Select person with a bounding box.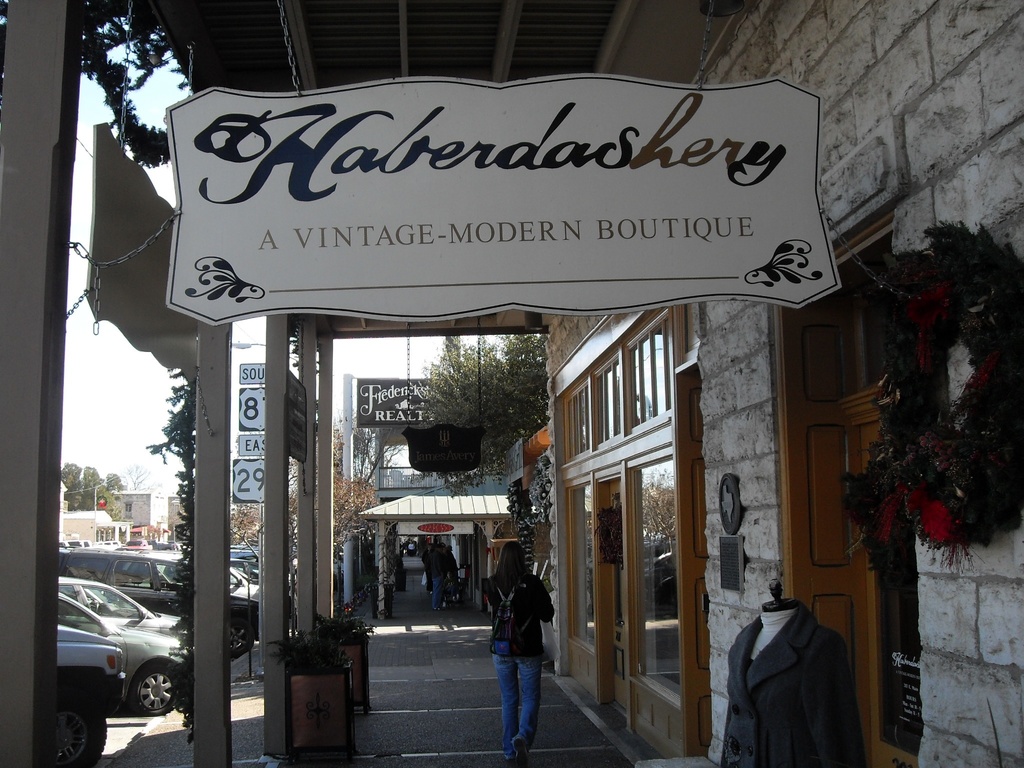
(left=483, top=539, right=559, bottom=766).
